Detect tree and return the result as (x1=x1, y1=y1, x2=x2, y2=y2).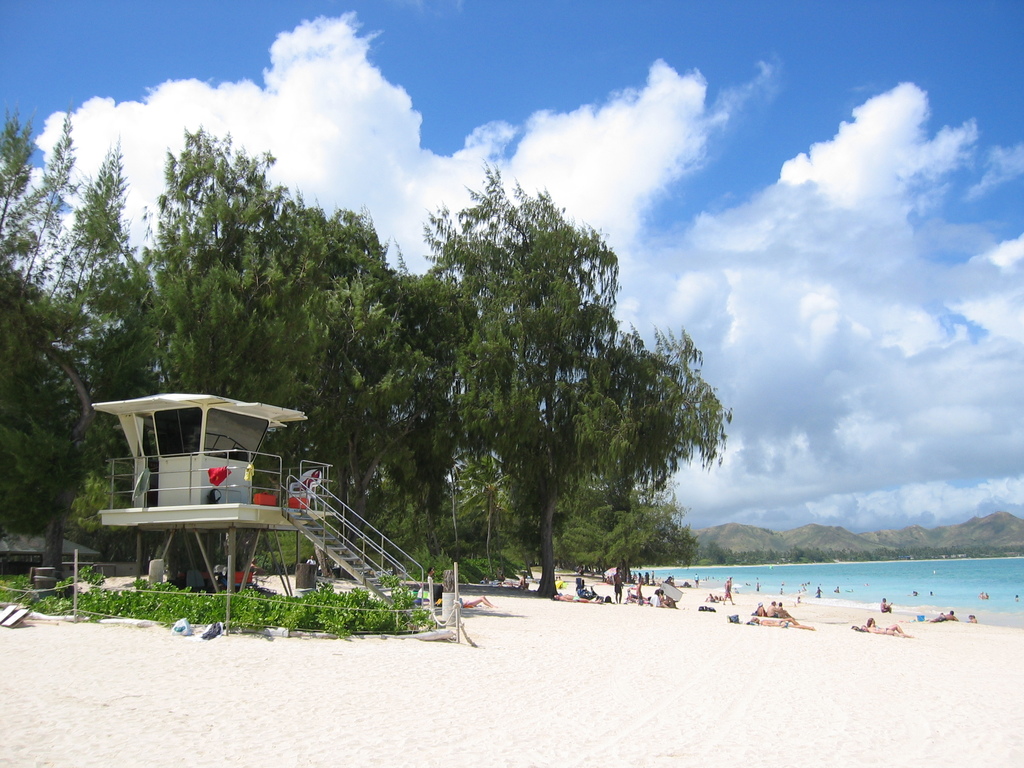
(x1=450, y1=470, x2=543, y2=590).
